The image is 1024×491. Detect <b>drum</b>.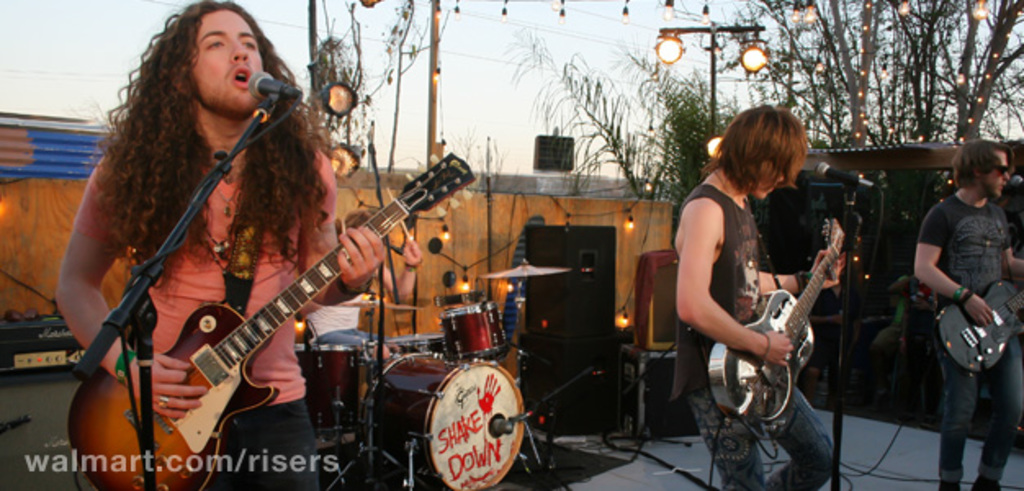
Detection: locate(386, 334, 443, 354).
